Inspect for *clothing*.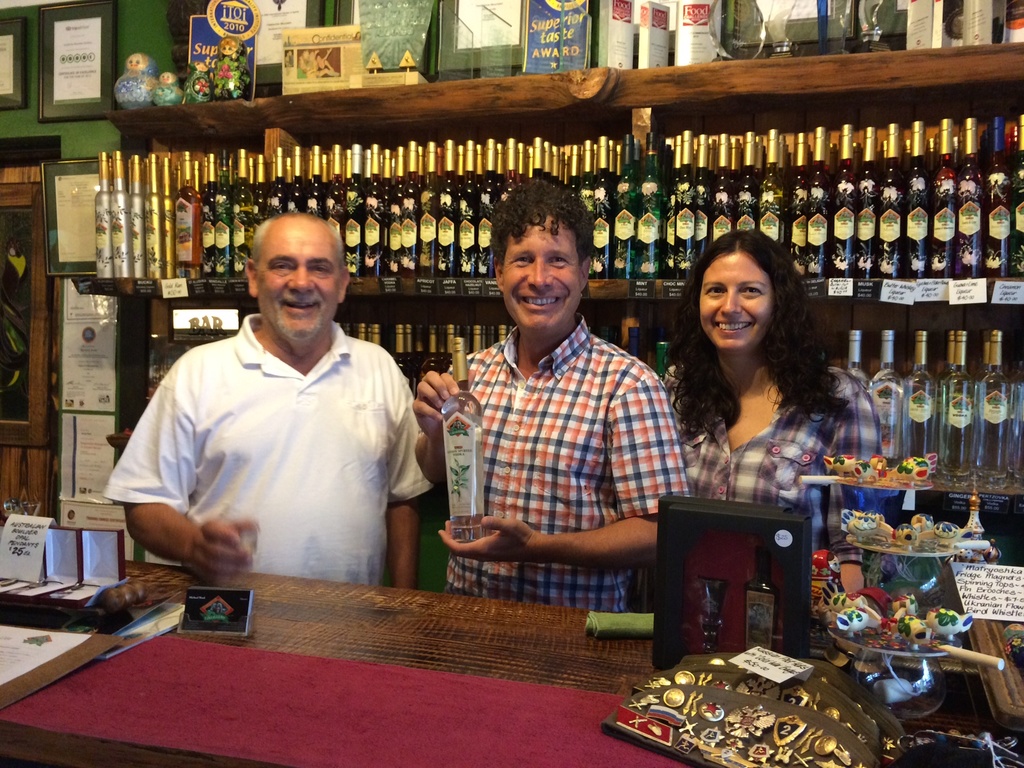
Inspection: [646,345,872,525].
